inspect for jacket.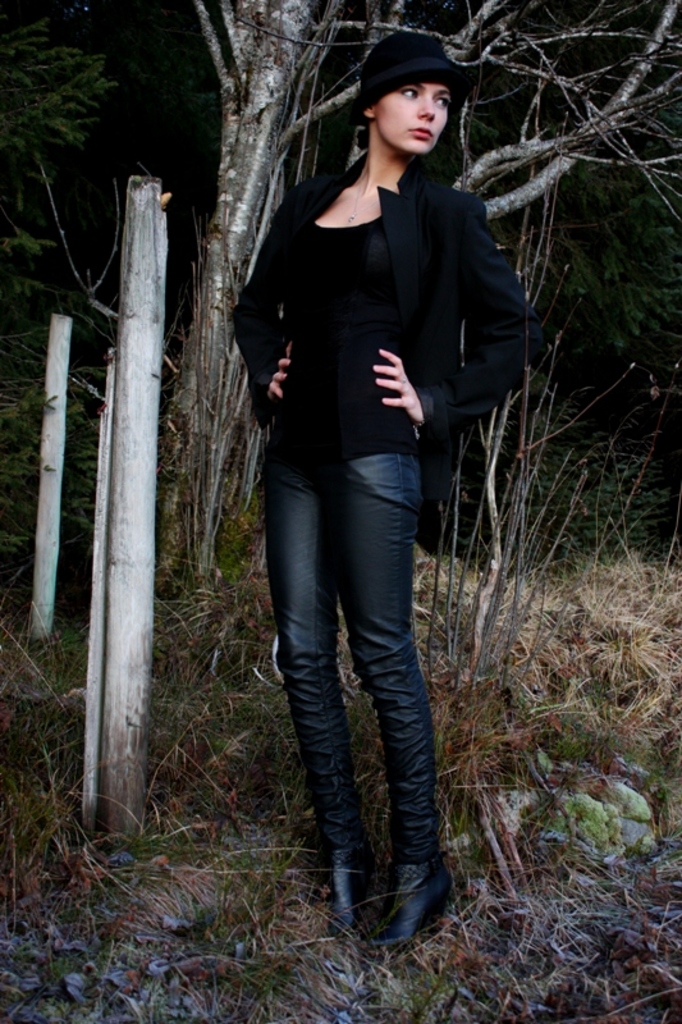
Inspection: region(229, 79, 527, 652).
